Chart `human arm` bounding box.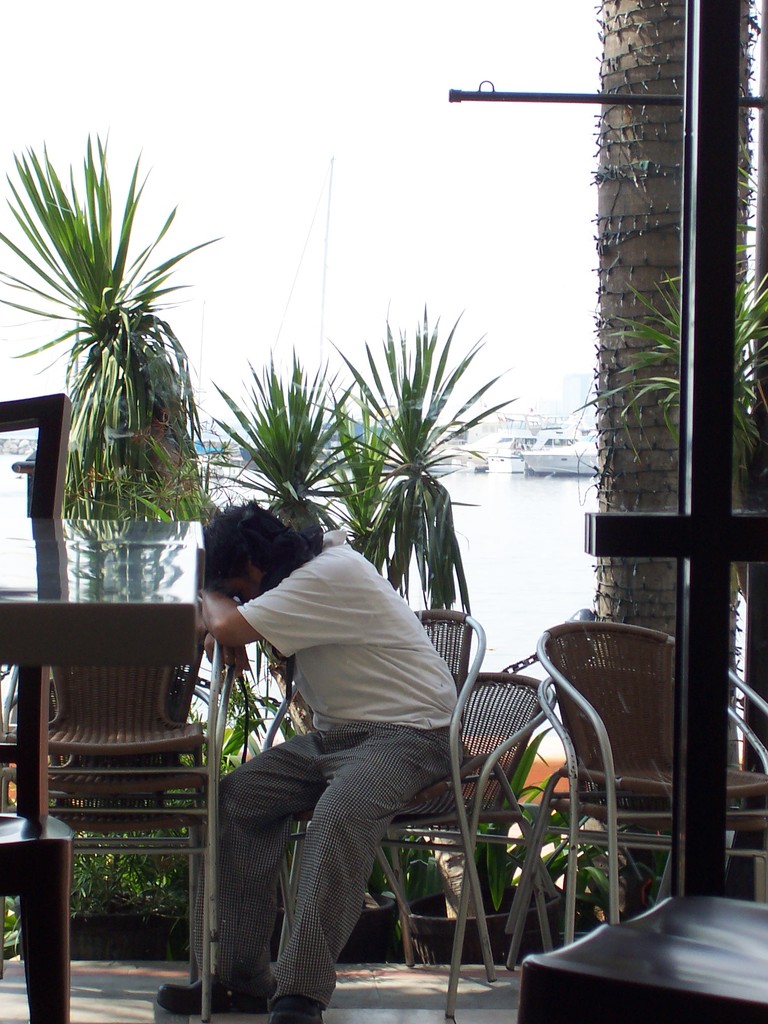
Charted: bbox=(204, 636, 237, 669).
